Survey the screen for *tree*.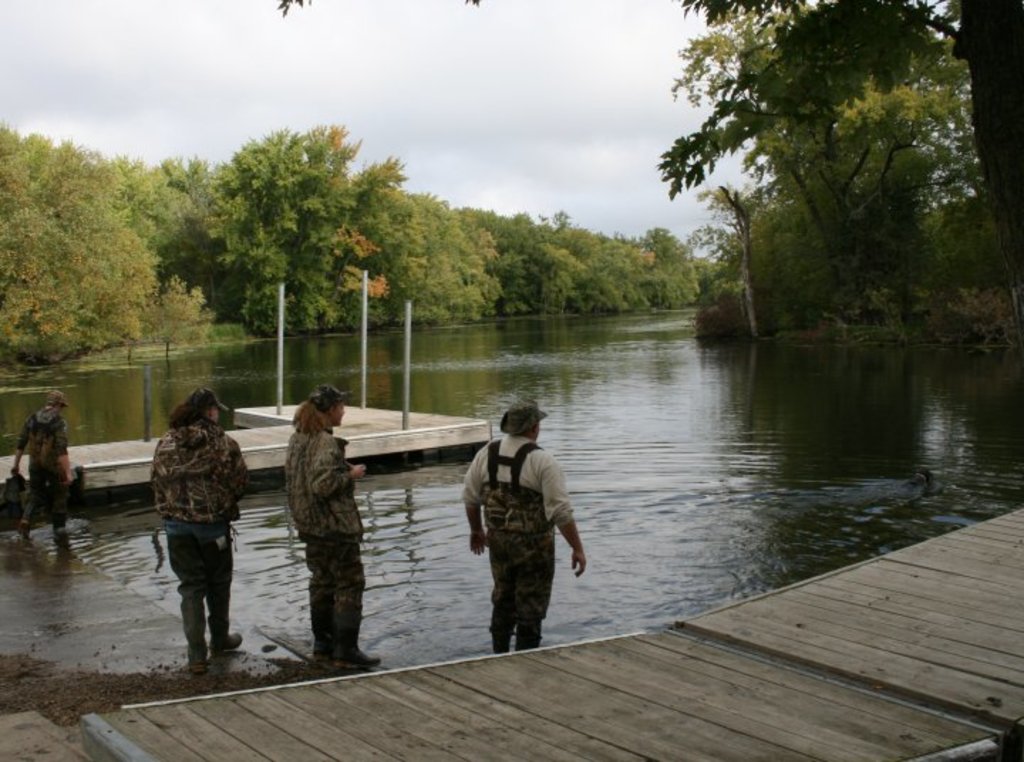
Survey found: x1=538, y1=239, x2=583, y2=311.
